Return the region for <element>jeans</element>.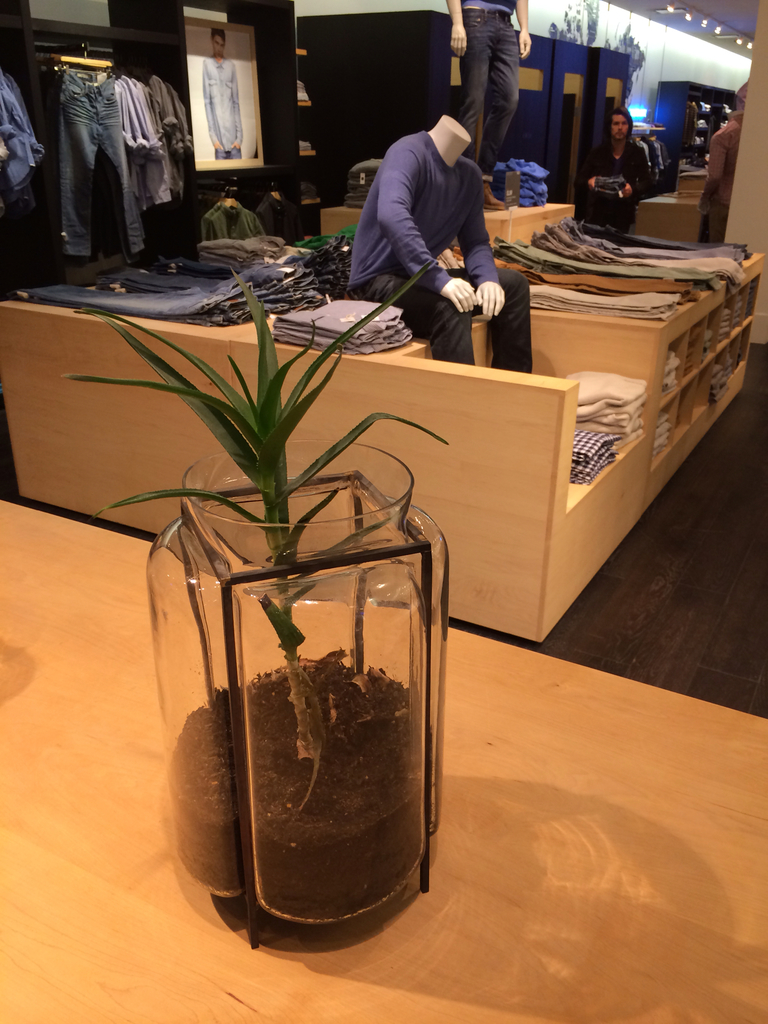
(left=456, top=21, right=538, bottom=155).
